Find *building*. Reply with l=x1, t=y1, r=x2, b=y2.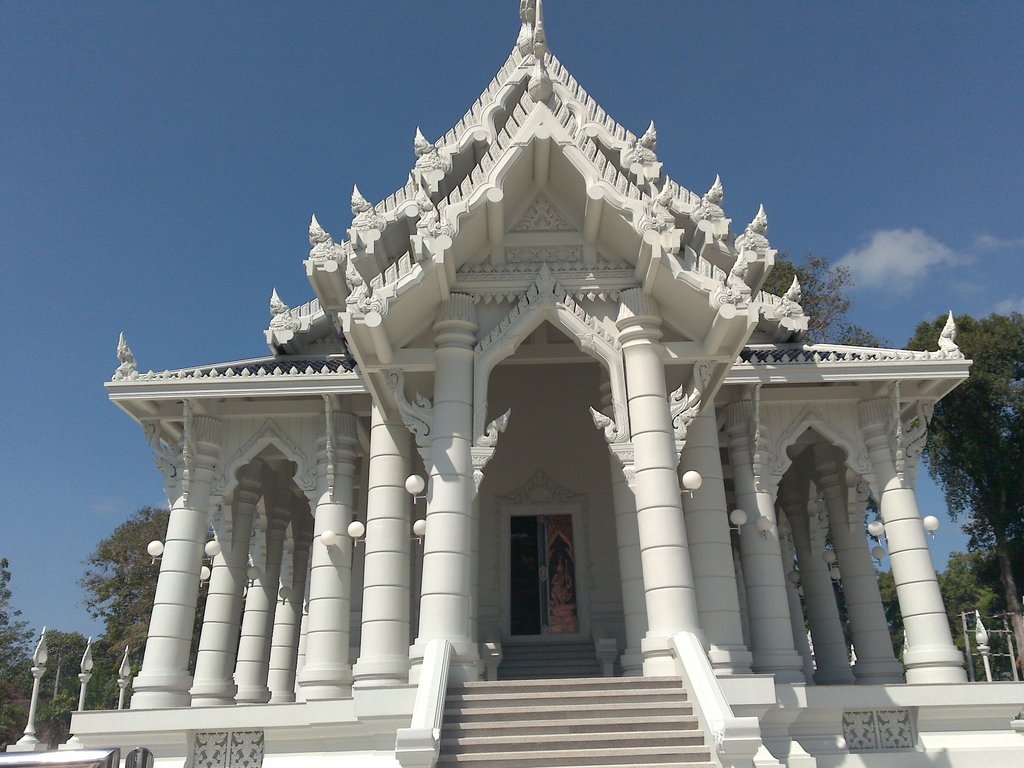
l=65, t=0, r=1023, b=767.
